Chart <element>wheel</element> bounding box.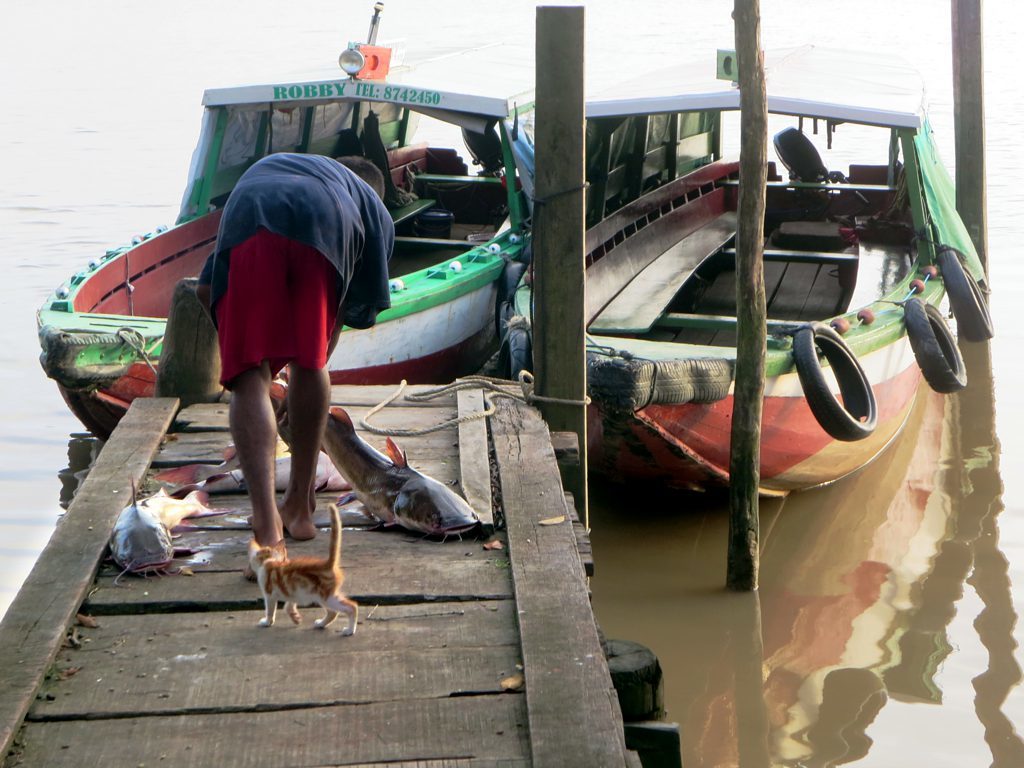
Charted: rect(805, 319, 870, 436).
